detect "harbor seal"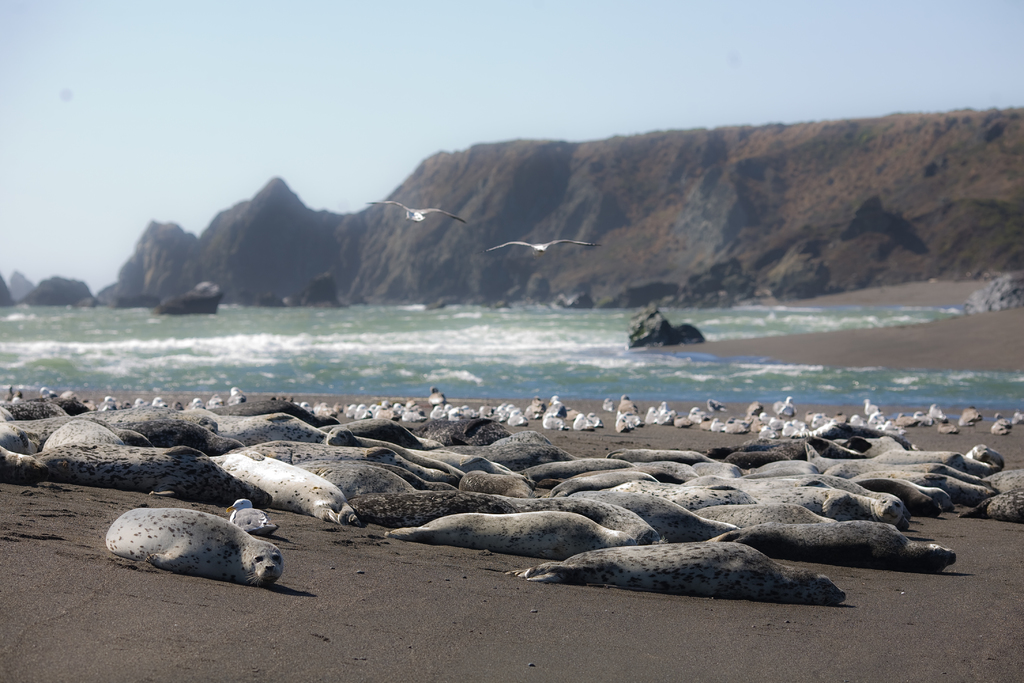
515/535/887/610
